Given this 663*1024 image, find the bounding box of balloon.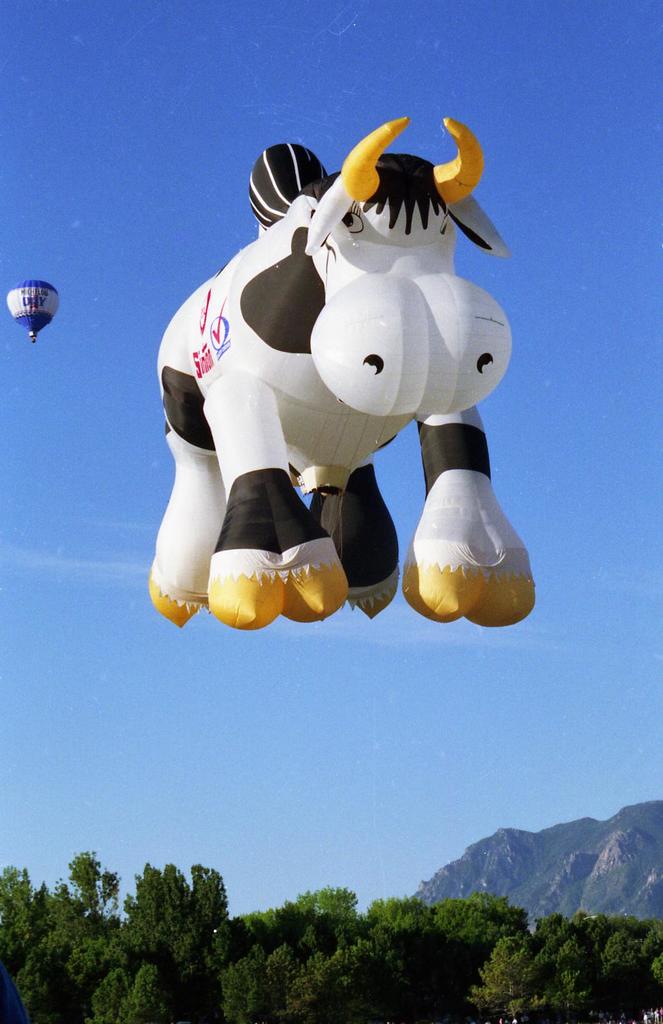
147,118,537,627.
